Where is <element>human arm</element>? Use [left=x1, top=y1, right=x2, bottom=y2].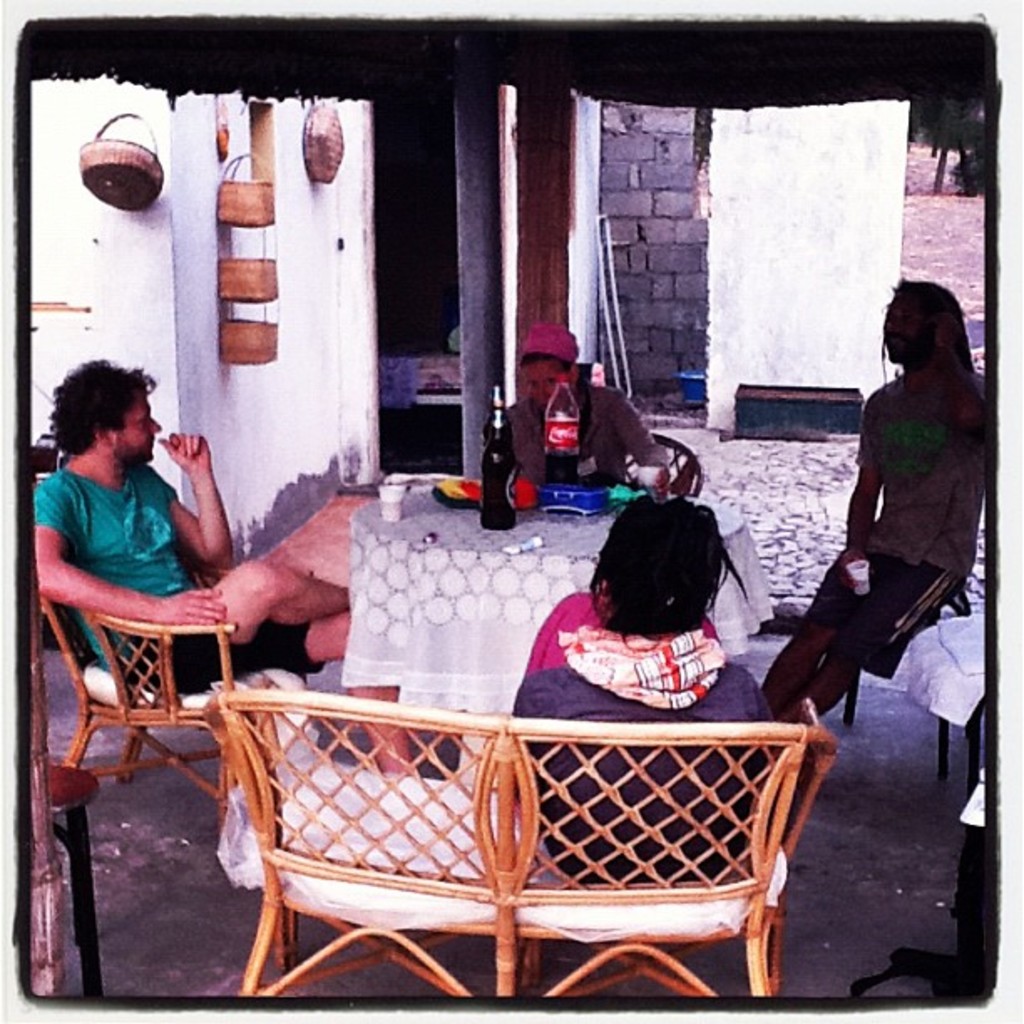
[left=25, top=477, right=243, bottom=651].
